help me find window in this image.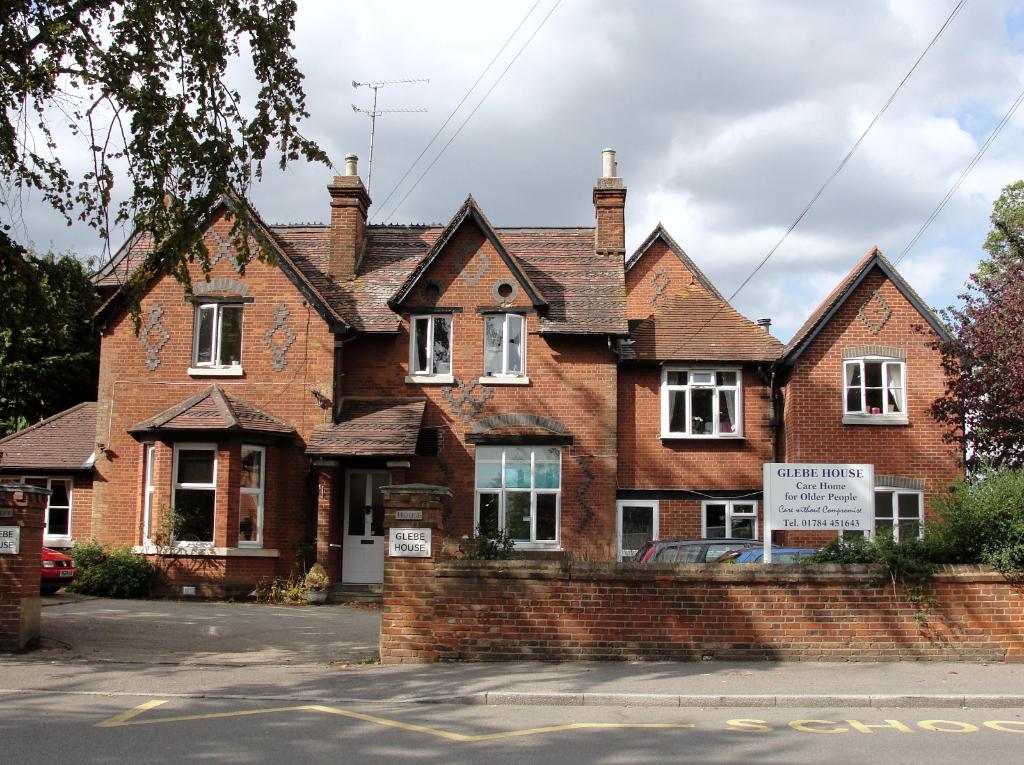
Found it: 129, 439, 280, 559.
